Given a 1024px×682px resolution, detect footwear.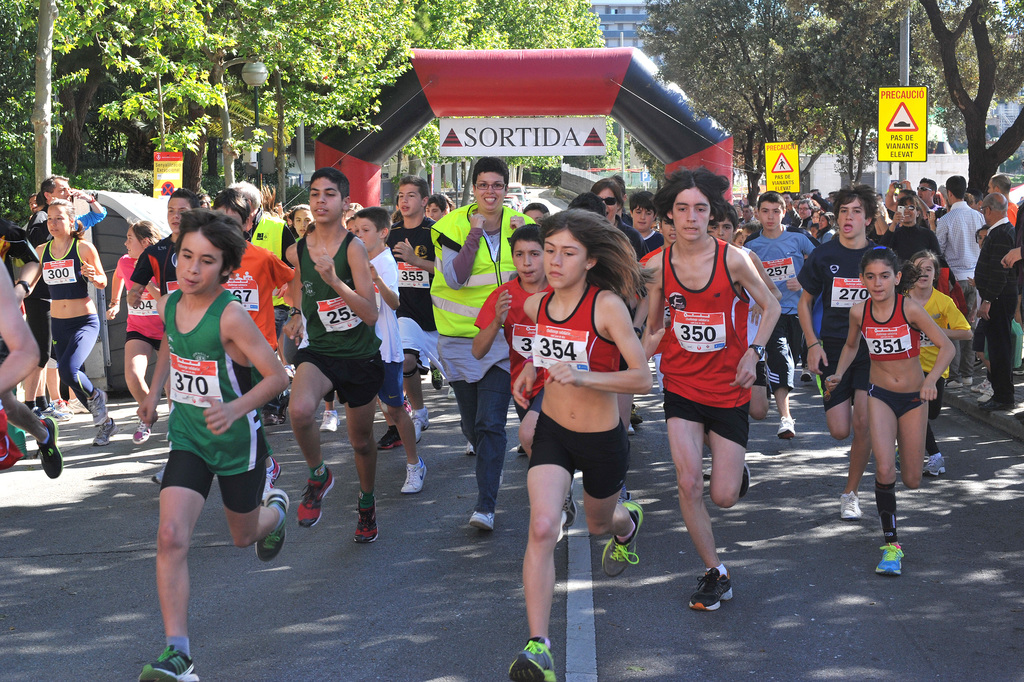
crop(35, 408, 68, 422).
